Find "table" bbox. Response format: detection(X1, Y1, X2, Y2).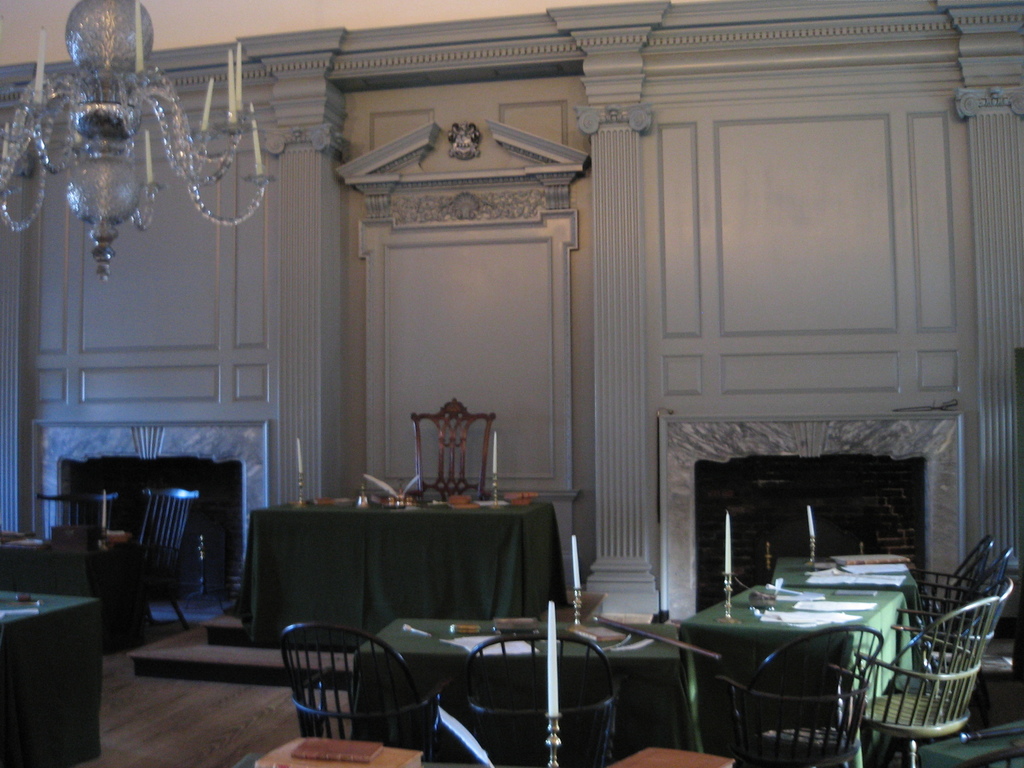
detection(673, 579, 918, 767).
